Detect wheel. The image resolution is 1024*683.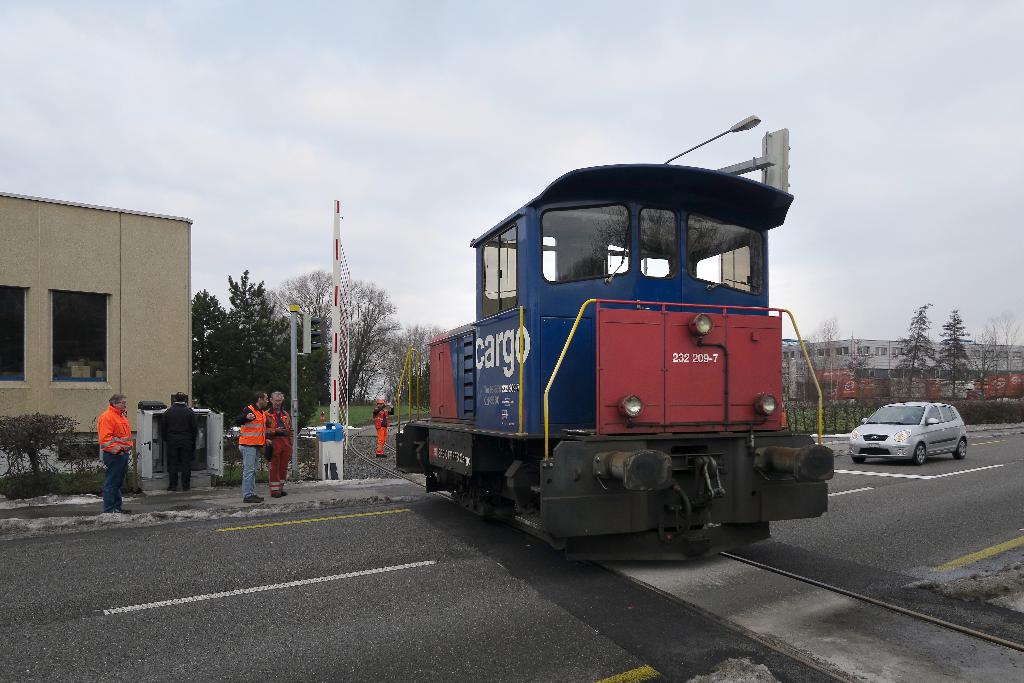
Rect(947, 436, 971, 462).
